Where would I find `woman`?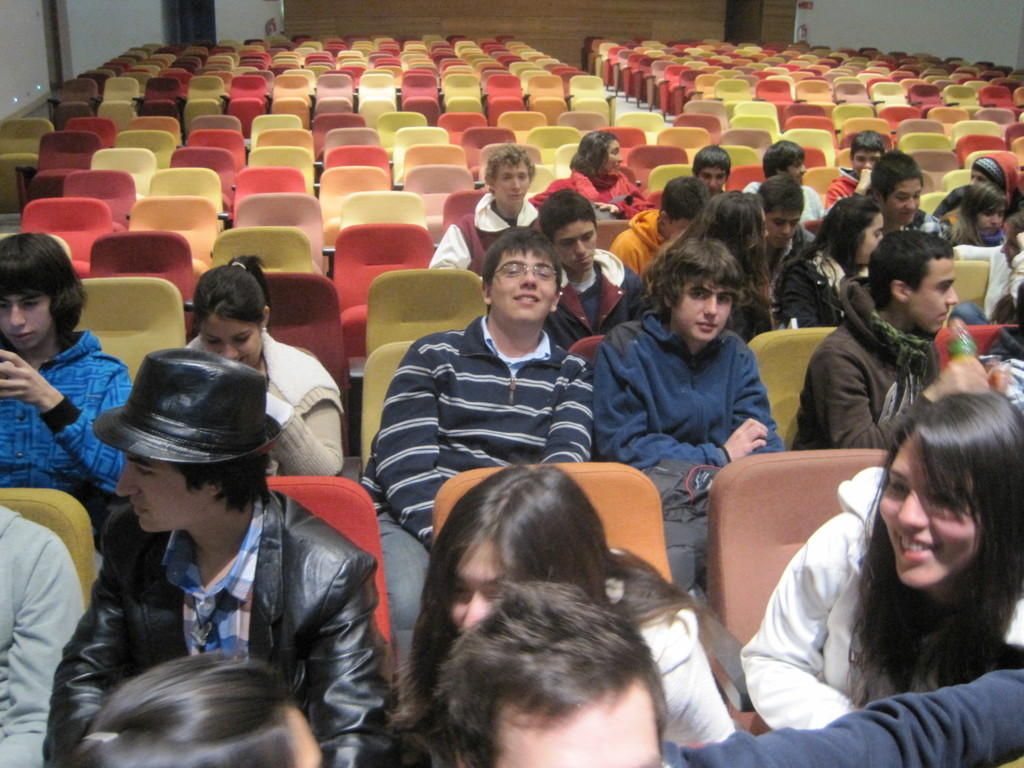
At left=60, top=645, right=321, bottom=767.
